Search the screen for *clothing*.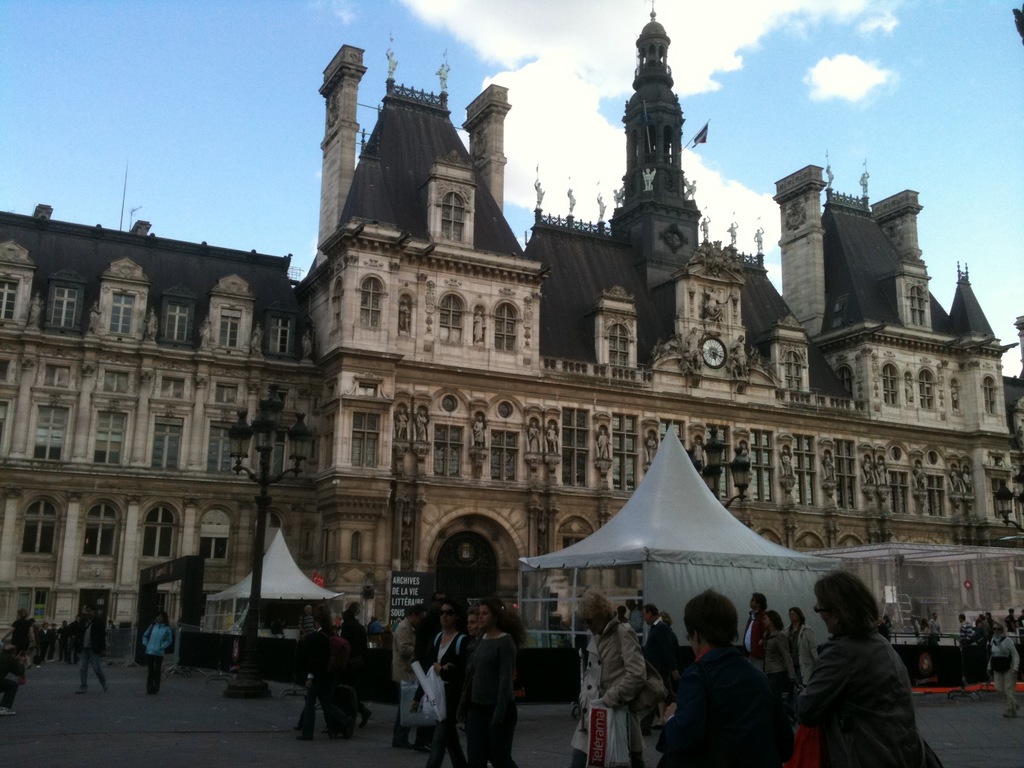
Found at region(644, 618, 678, 664).
